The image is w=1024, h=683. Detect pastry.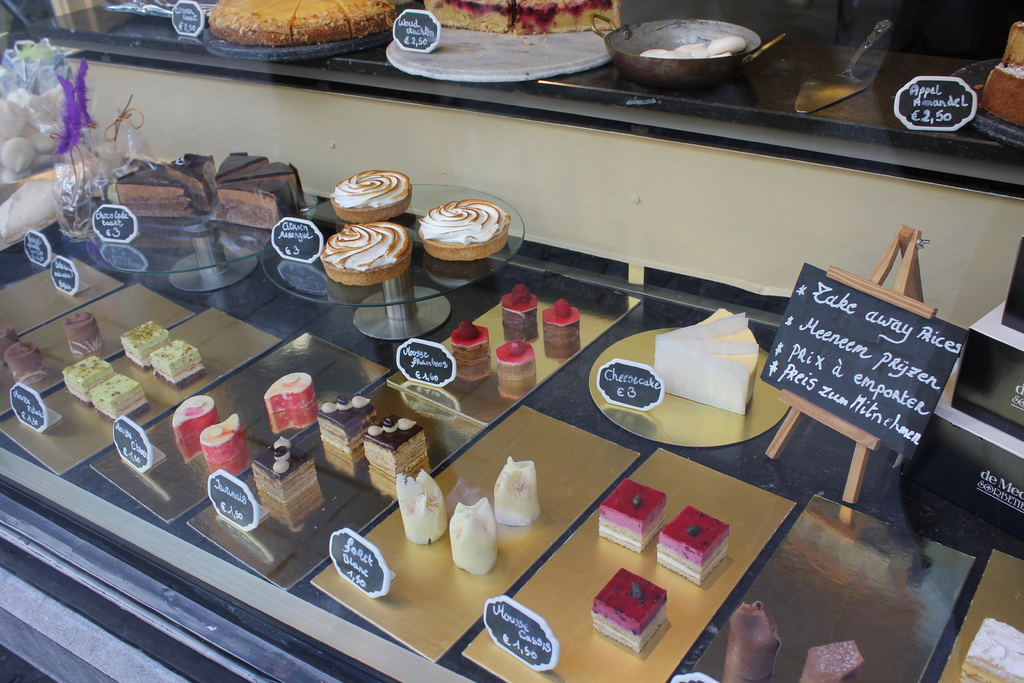
Detection: 68, 359, 111, 404.
